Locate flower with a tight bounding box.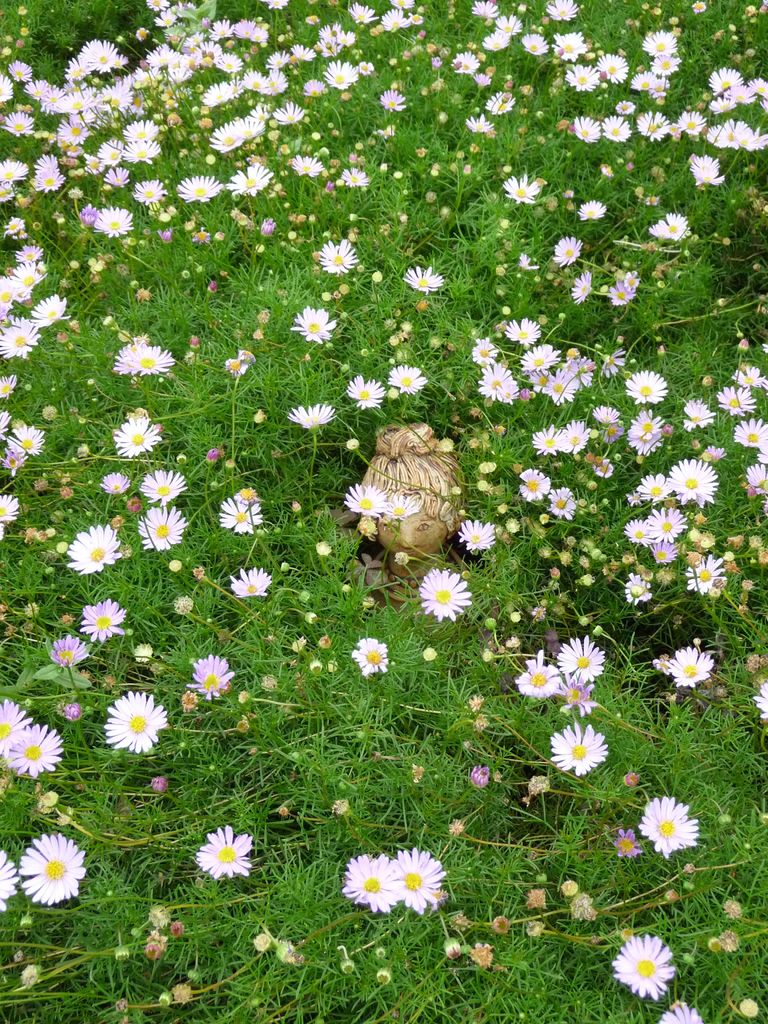
[139,507,191,556].
